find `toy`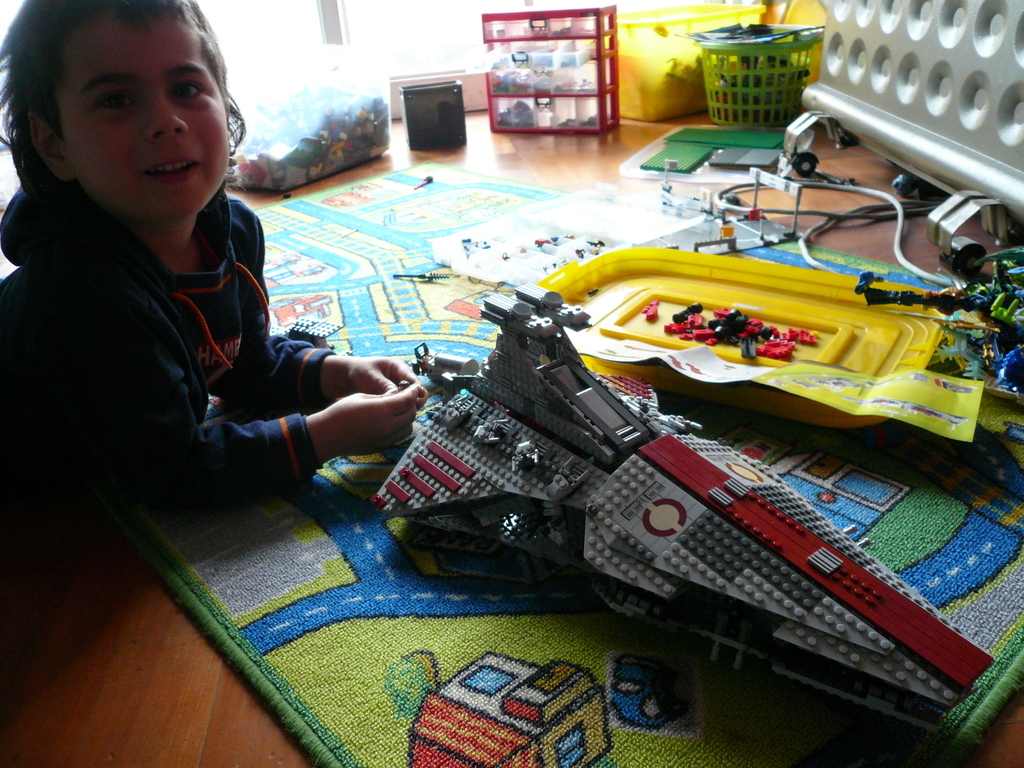
373:286:1023:767
